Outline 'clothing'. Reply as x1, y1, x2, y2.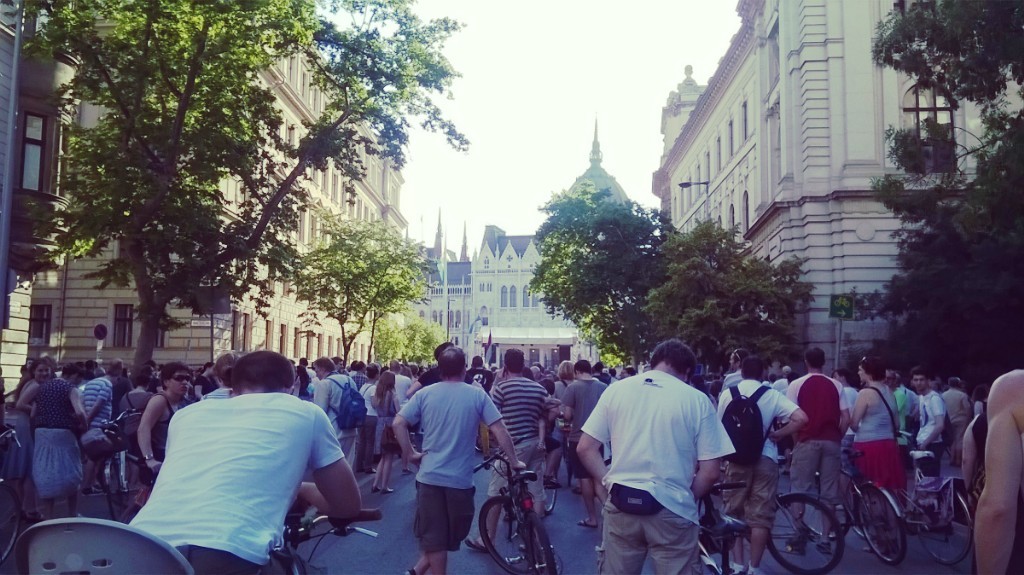
30, 370, 89, 488.
